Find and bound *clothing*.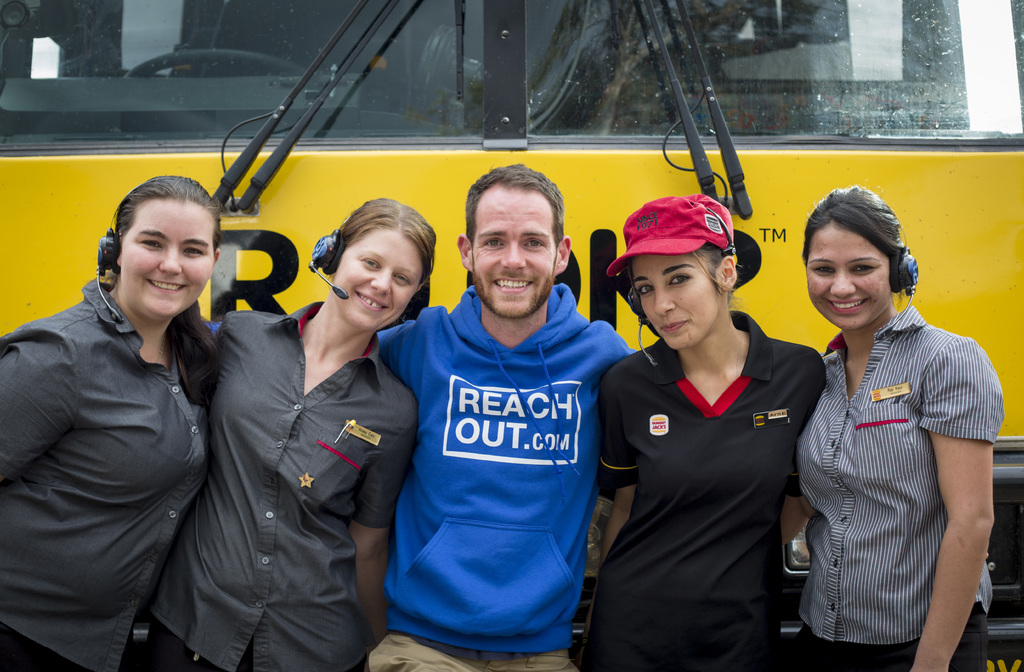
Bound: l=790, t=297, r=1007, b=671.
